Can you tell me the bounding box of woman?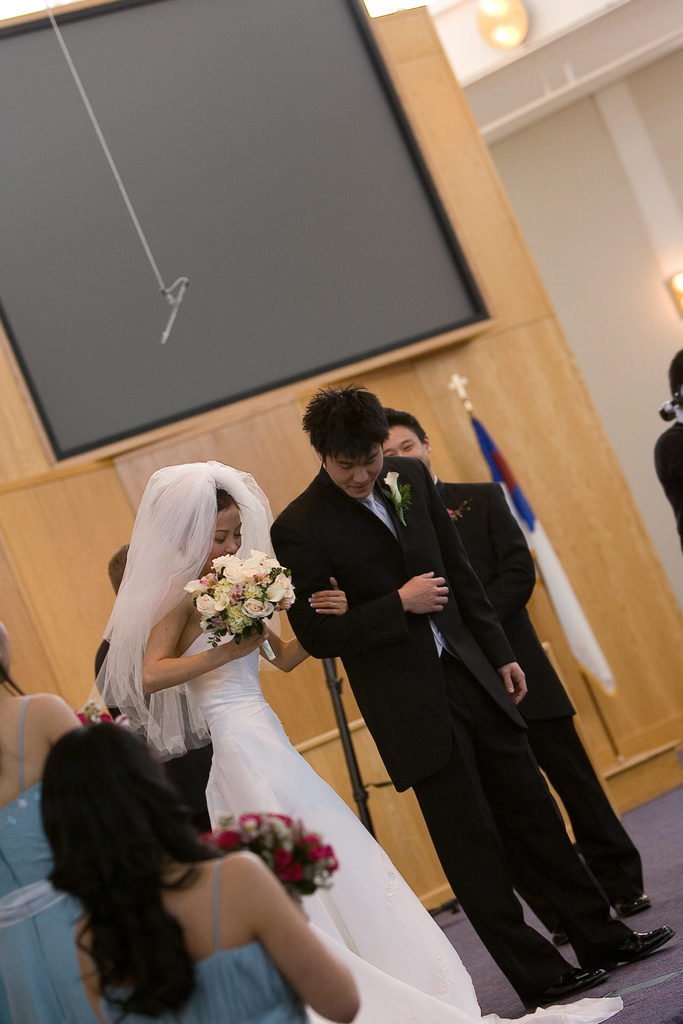
x1=118, y1=475, x2=481, y2=1023.
